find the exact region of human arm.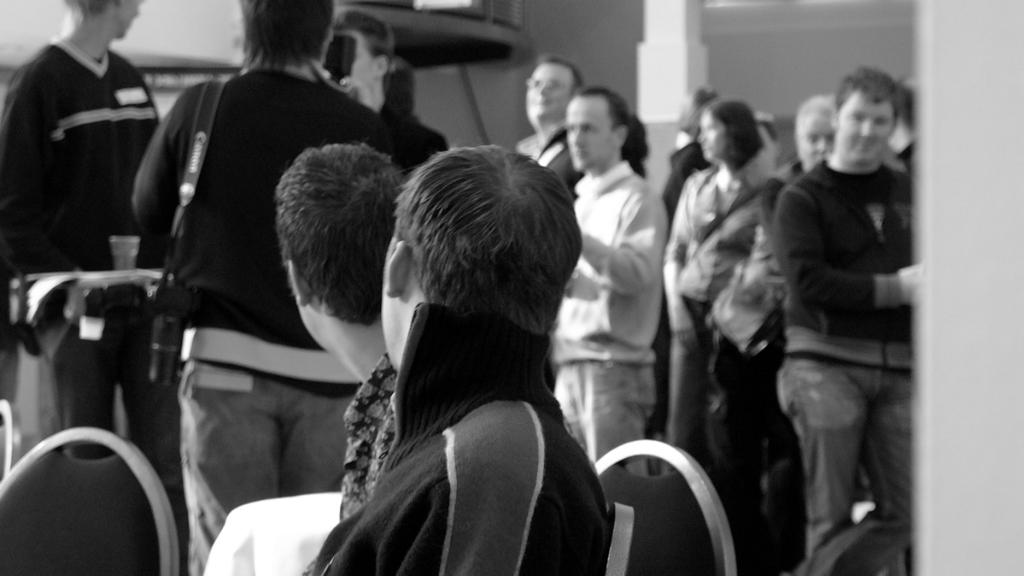
Exact region: l=395, t=458, r=602, b=575.
